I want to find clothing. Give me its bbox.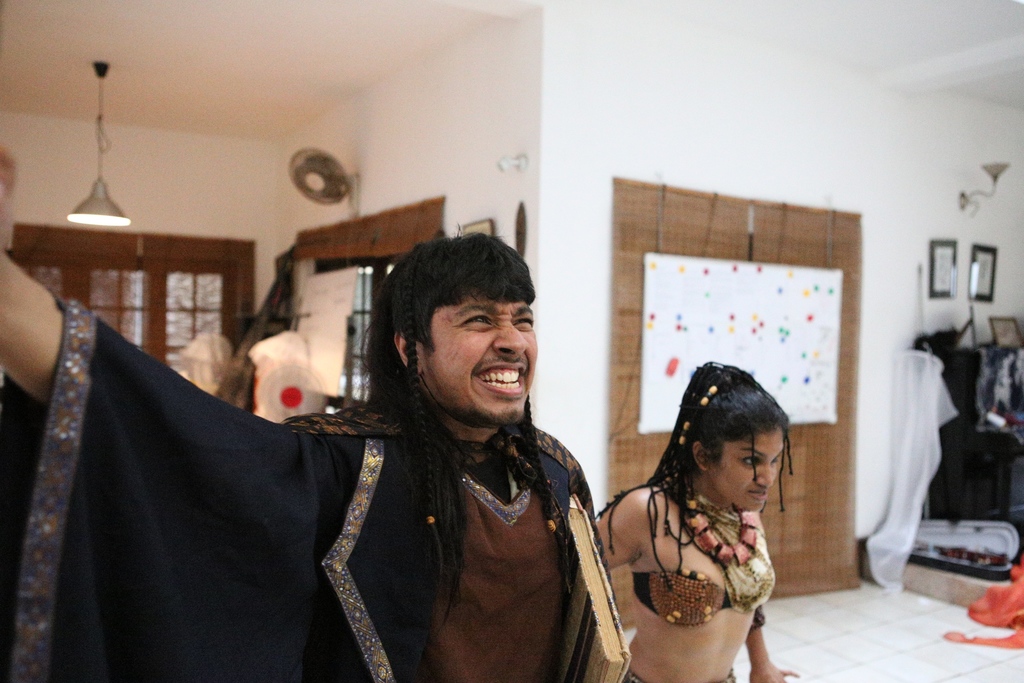
635:508:774:624.
